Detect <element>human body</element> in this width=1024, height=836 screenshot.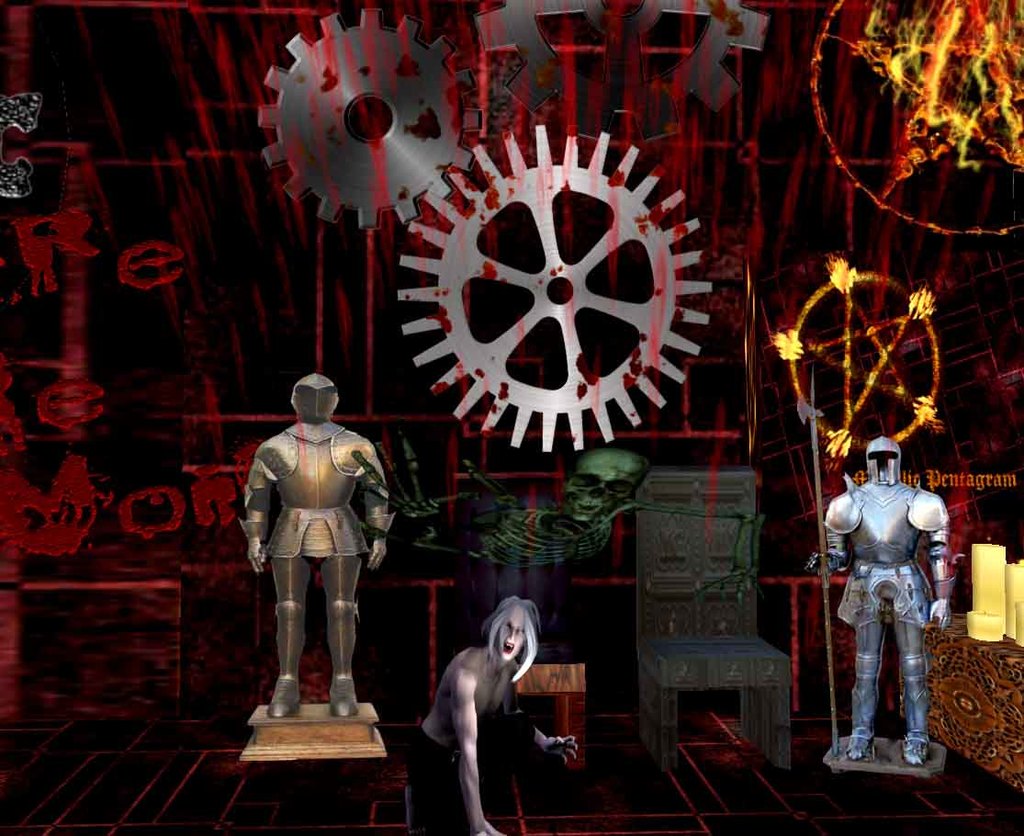
Detection: x1=403, y1=584, x2=551, y2=819.
